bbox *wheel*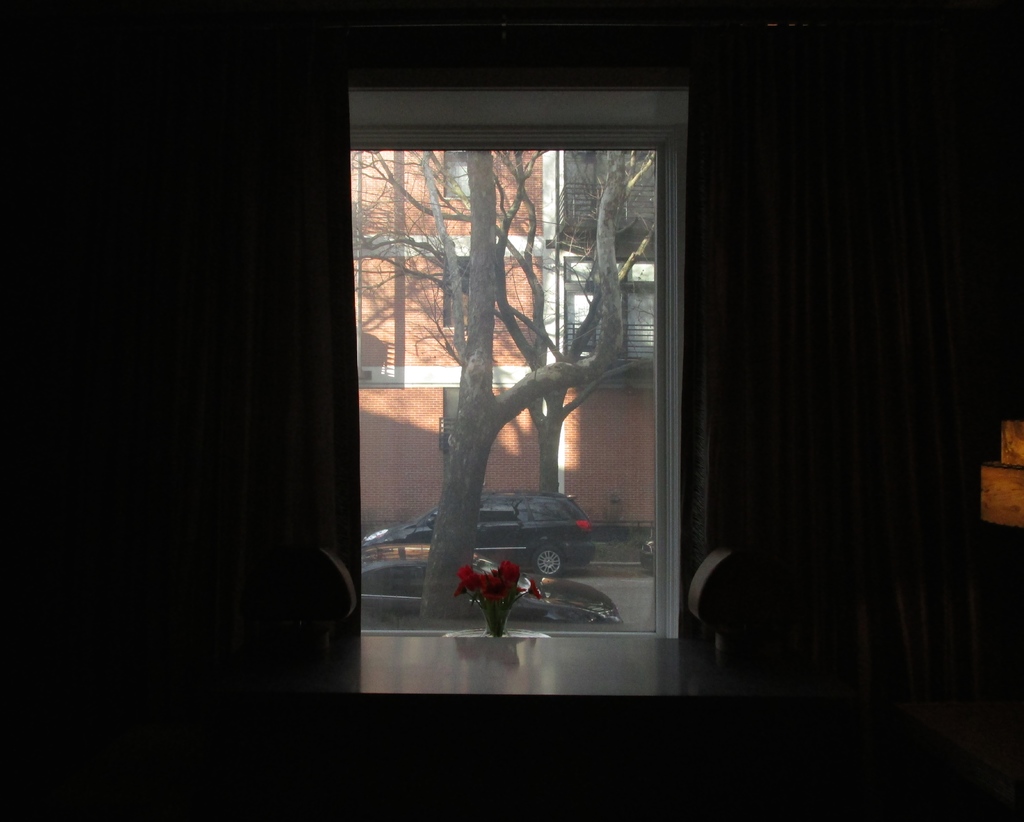
[536,540,565,579]
